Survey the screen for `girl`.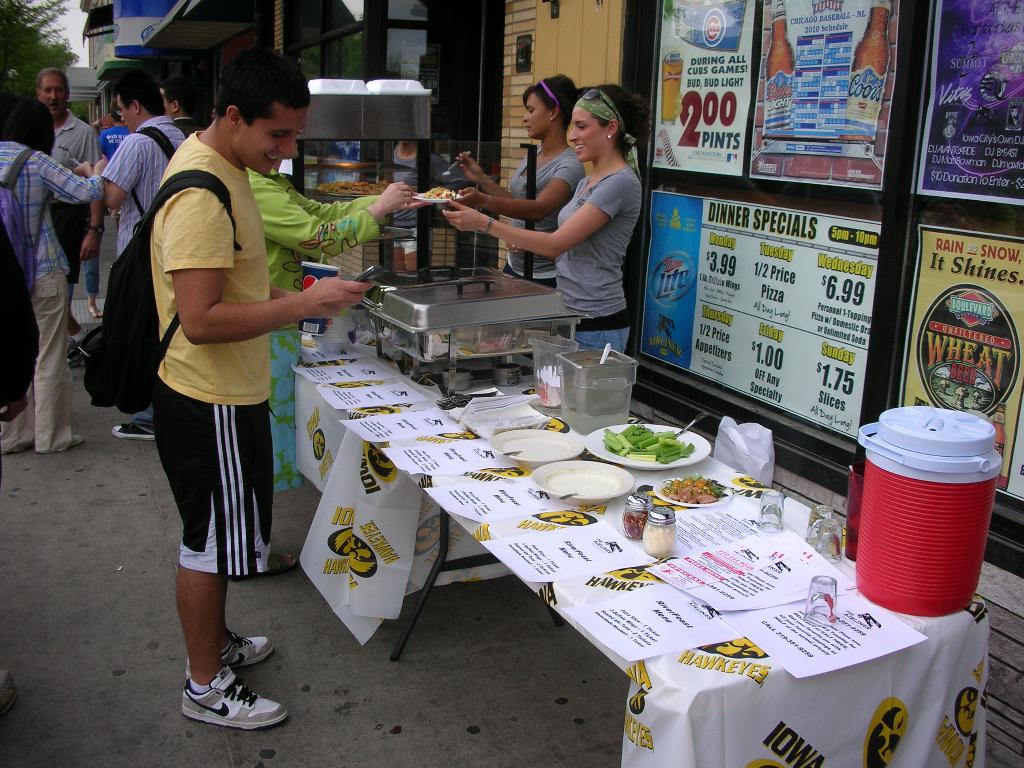
Survey found: (left=440, top=86, right=651, bottom=355).
